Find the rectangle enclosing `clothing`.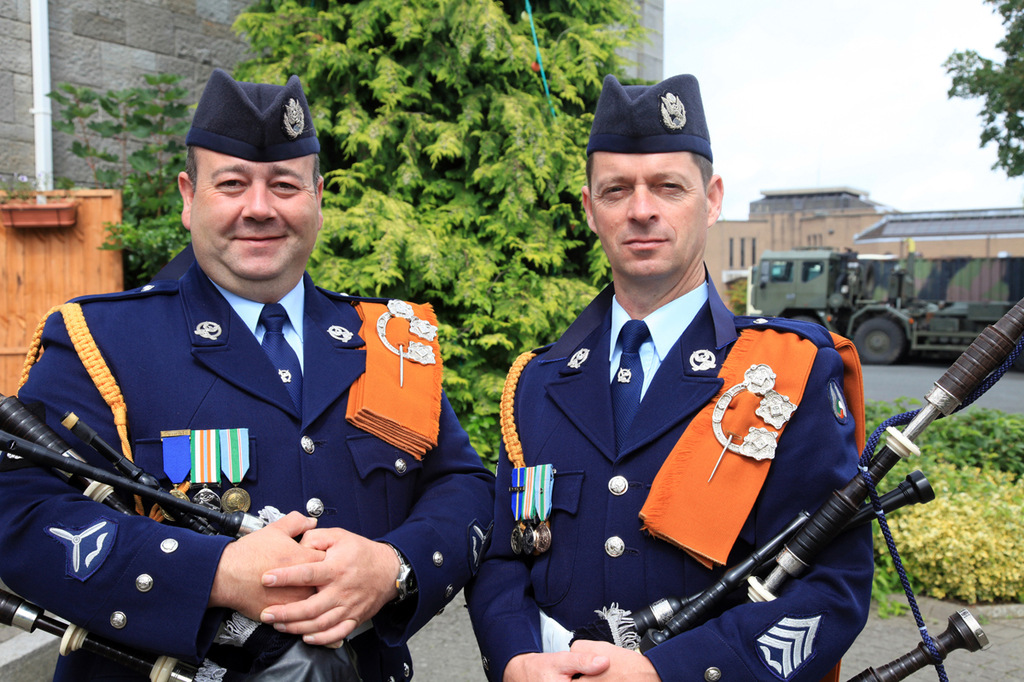
(471,282,874,681).
